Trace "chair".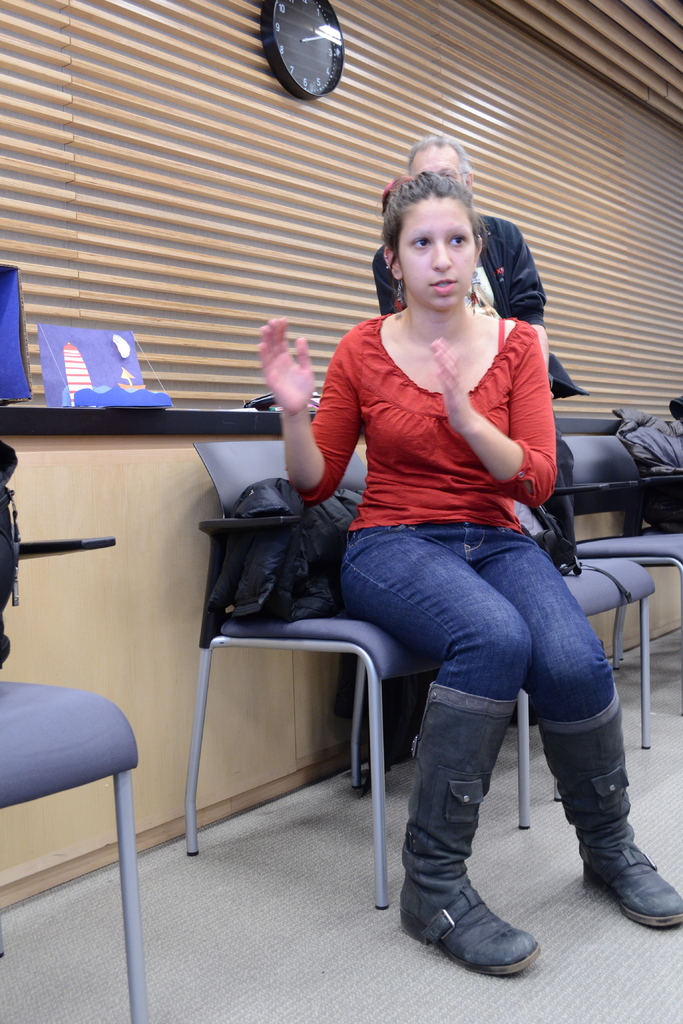
Traced to {"x1": 163, "y1": 496, "x2": 406, "y2": 870}.
